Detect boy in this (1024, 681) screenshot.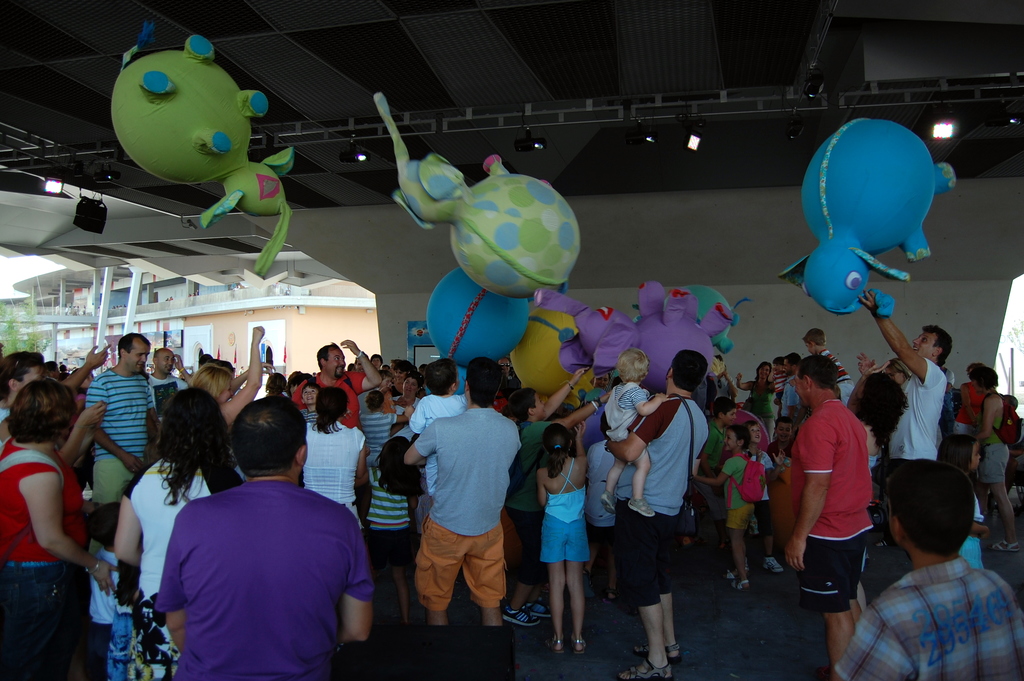
Detection: {"left": 772, "top": 359, "right": 789, "bottom": 414}.
